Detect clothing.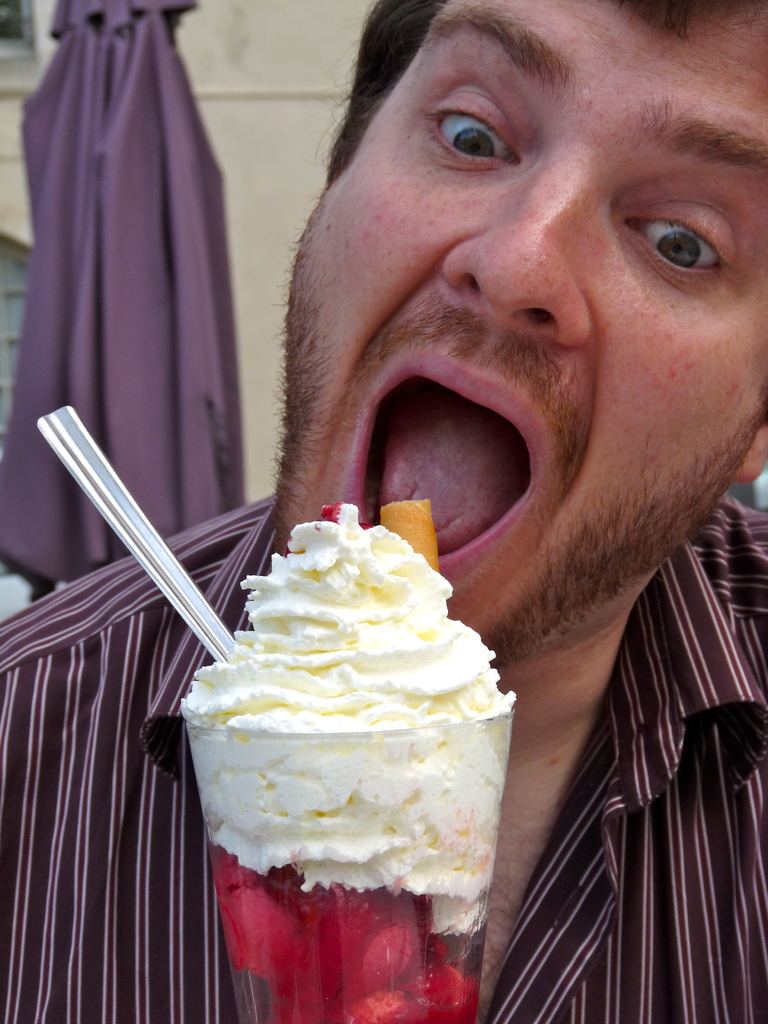
Detected at [left=0, top=481, right=767, bottom=1021].
